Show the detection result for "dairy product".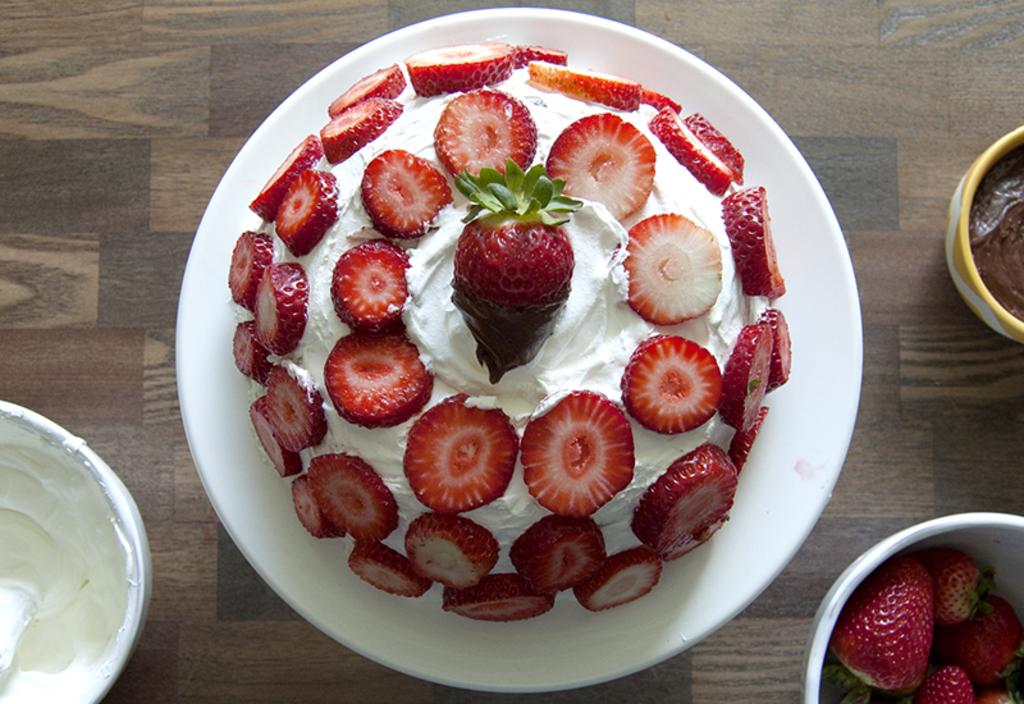
bbox(8, 398, 145, 685).
